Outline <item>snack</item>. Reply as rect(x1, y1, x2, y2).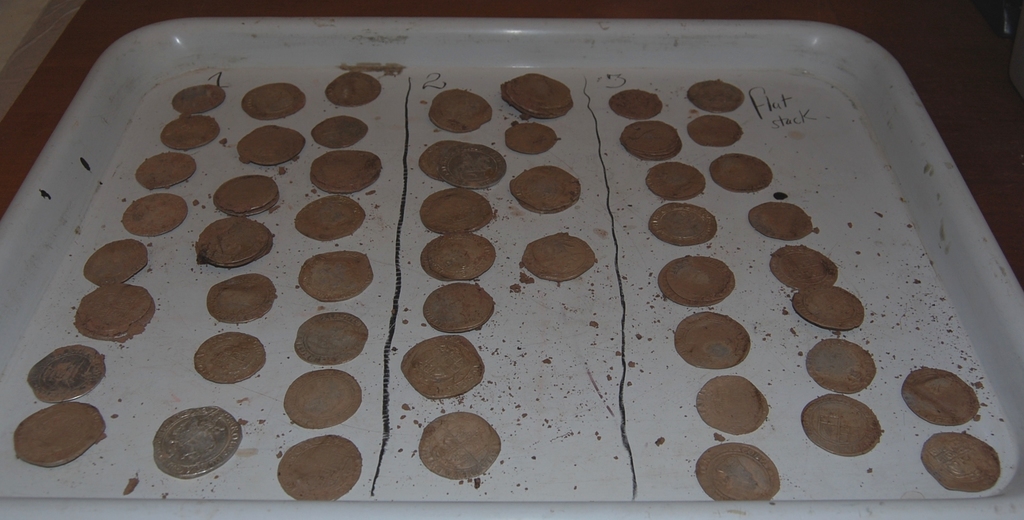
rect(694, 440, 778, 501).
